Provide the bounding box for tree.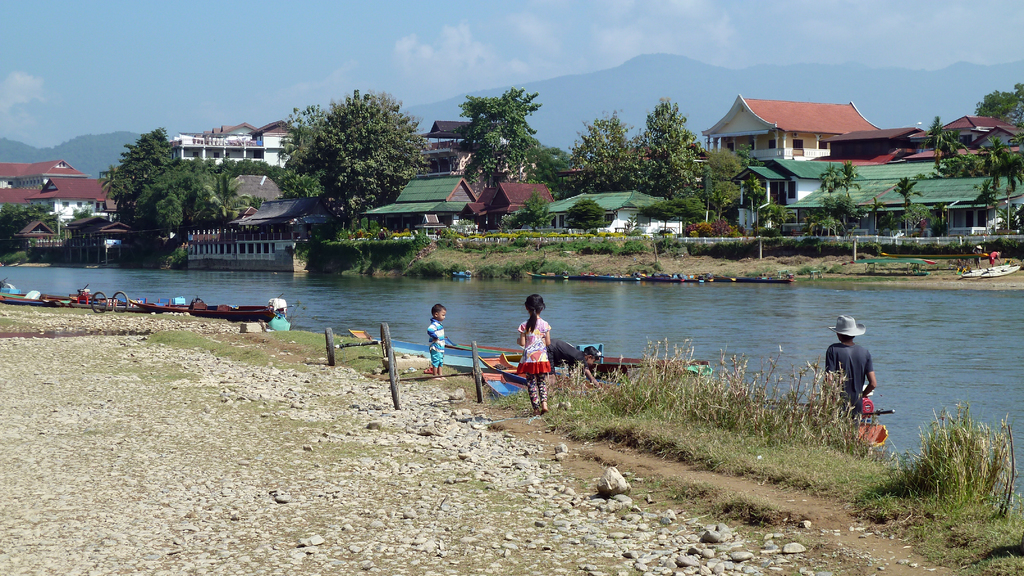
(x1=107, y1=131, x2=175, y2=271).
